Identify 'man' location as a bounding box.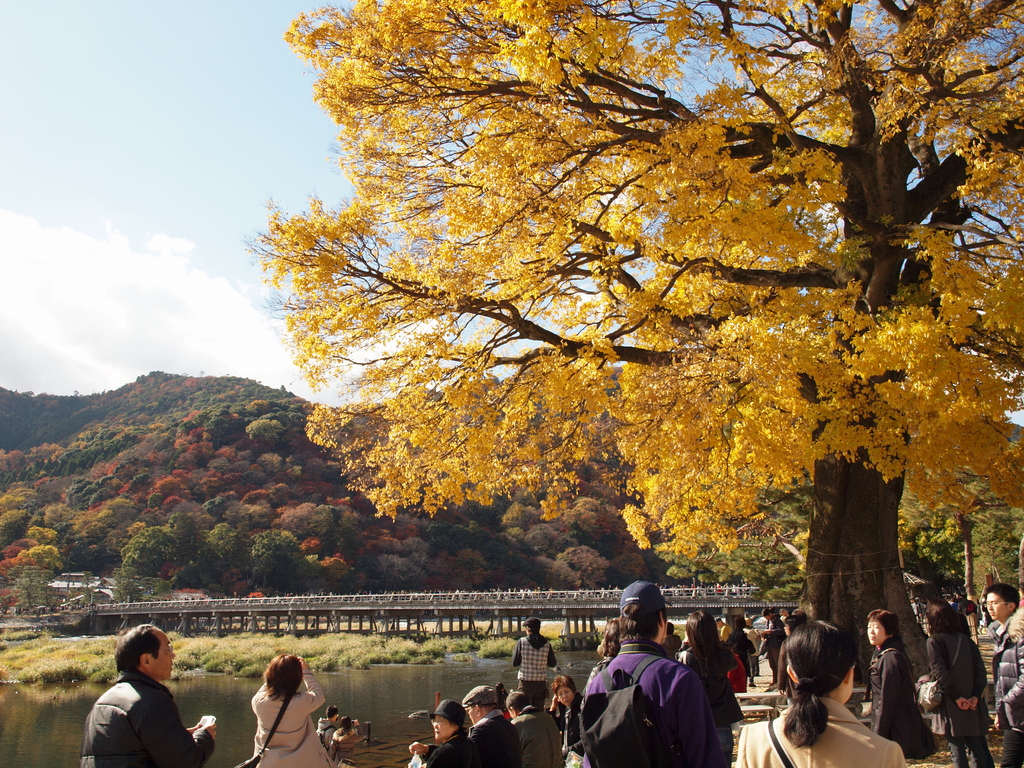
80 624 216 767.
